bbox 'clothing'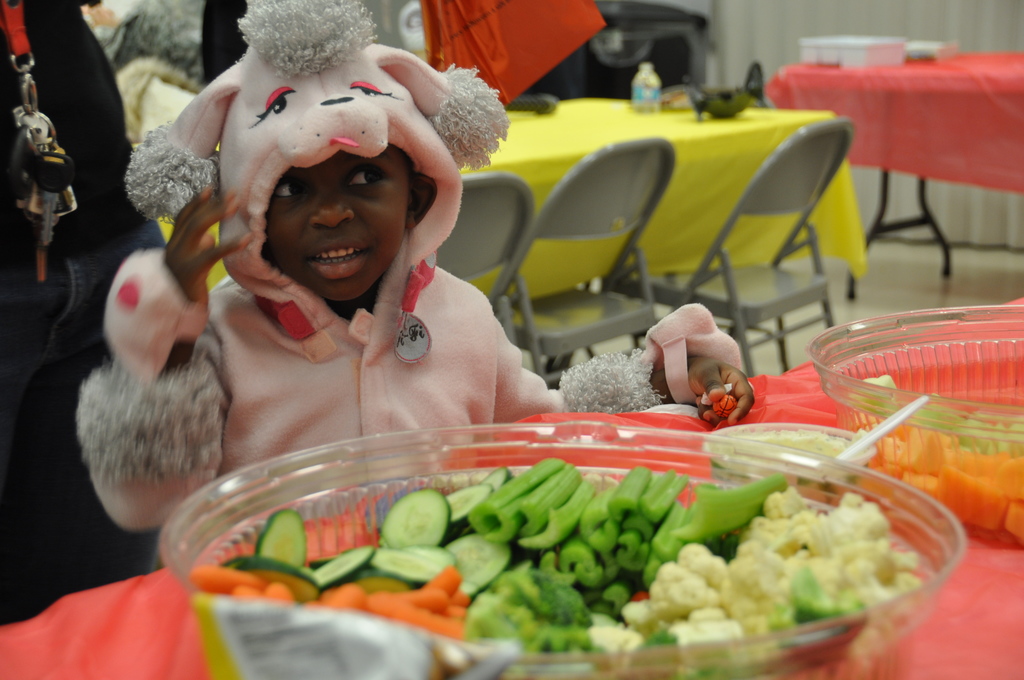
(x1=0, y1=0, x2=165, y2=464)
